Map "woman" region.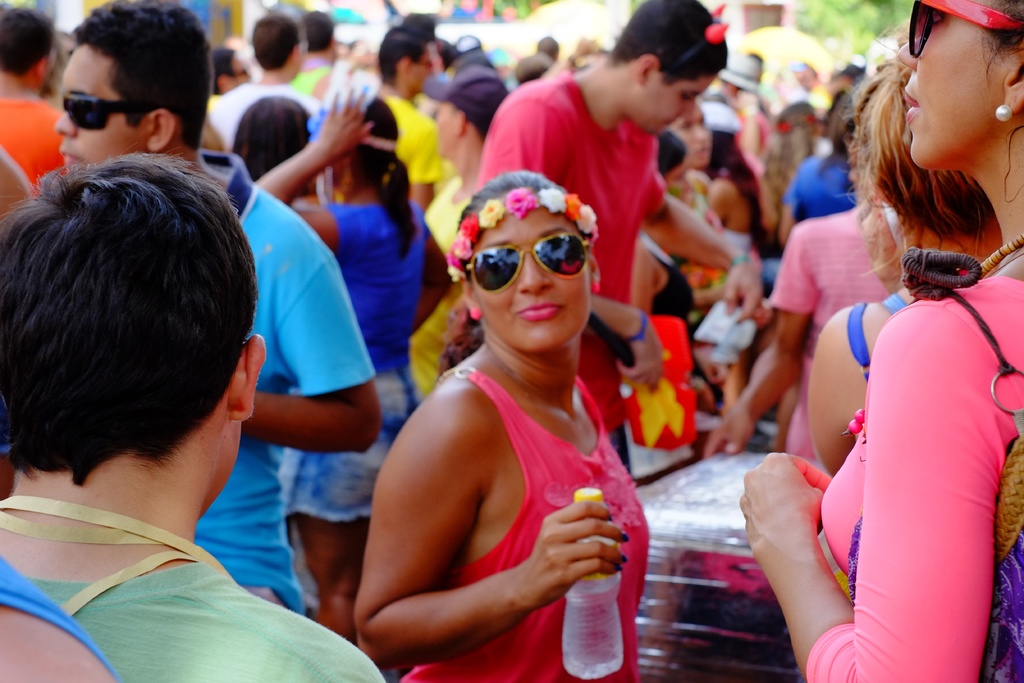
Mapped to bbox(741, 0, 1023, 682).
